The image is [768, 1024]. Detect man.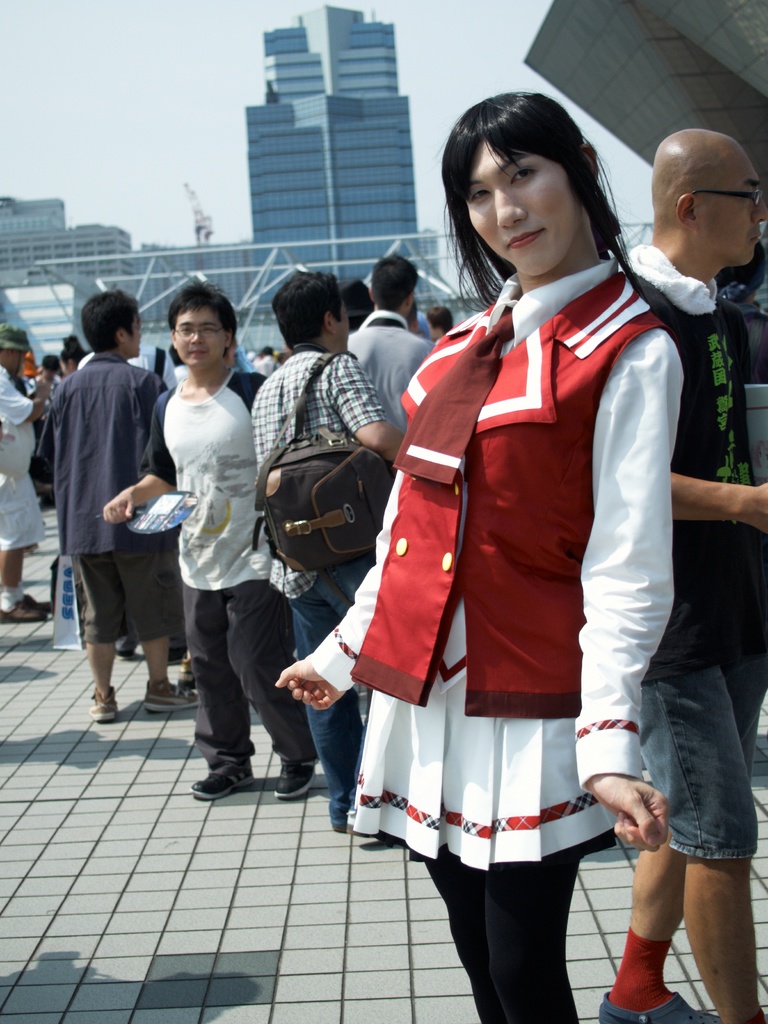
Detection: [left=97, top=273, right=303, bottom=803].
